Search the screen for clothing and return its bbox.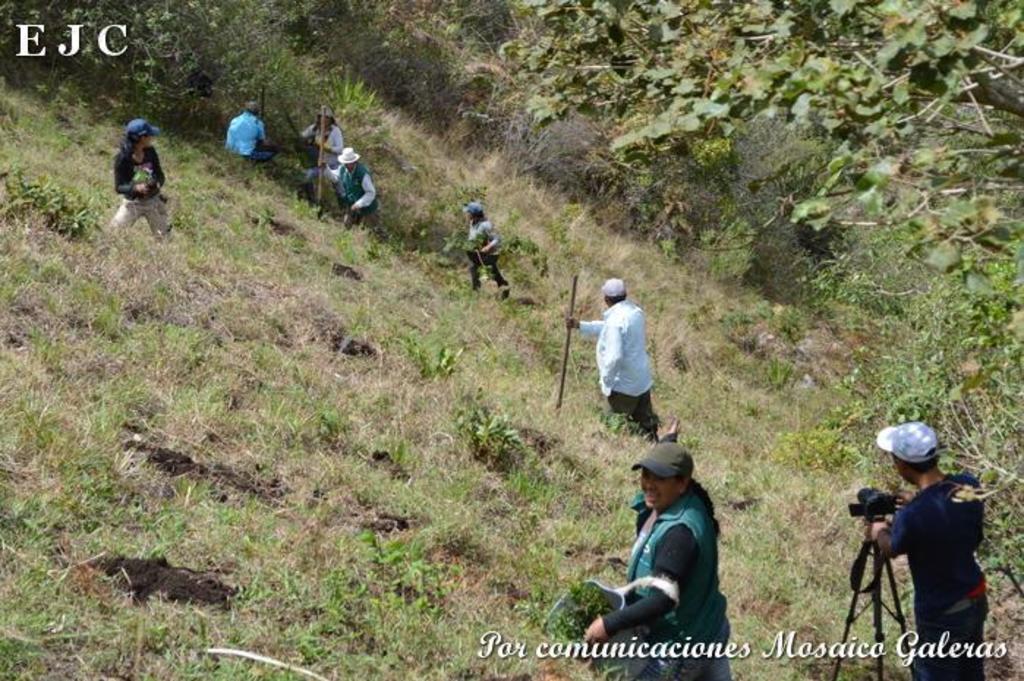
Found: 466 217 510 299.
